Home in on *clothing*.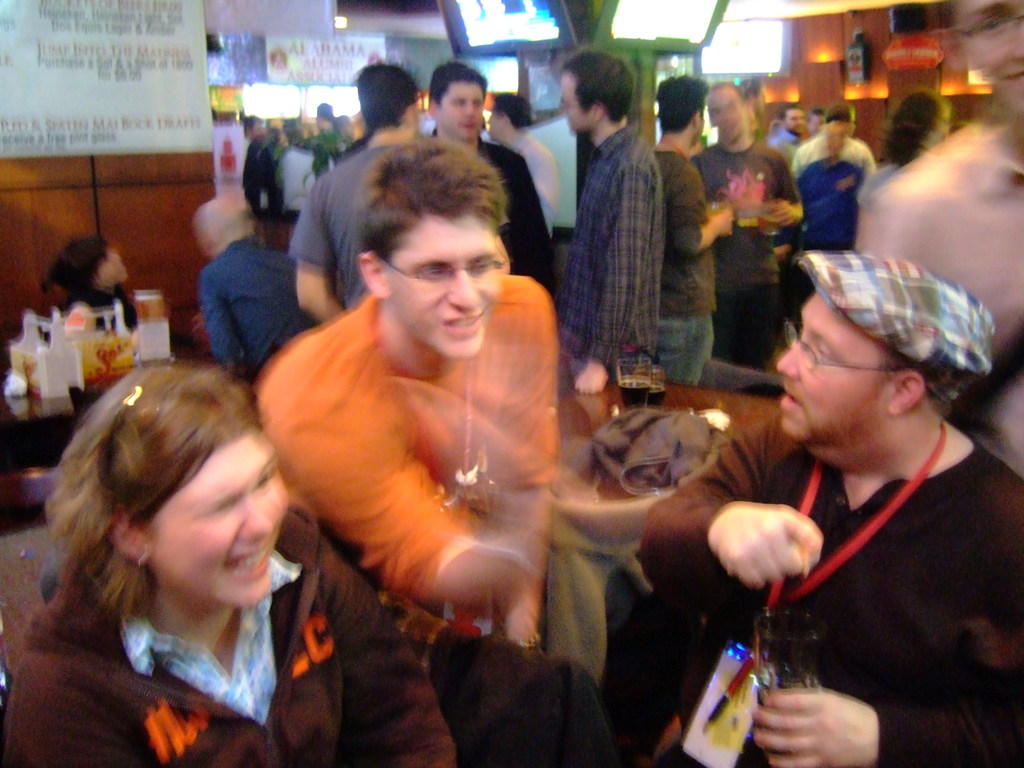
Homed in at x1=652 y1=141 x2=710 y2=388.
